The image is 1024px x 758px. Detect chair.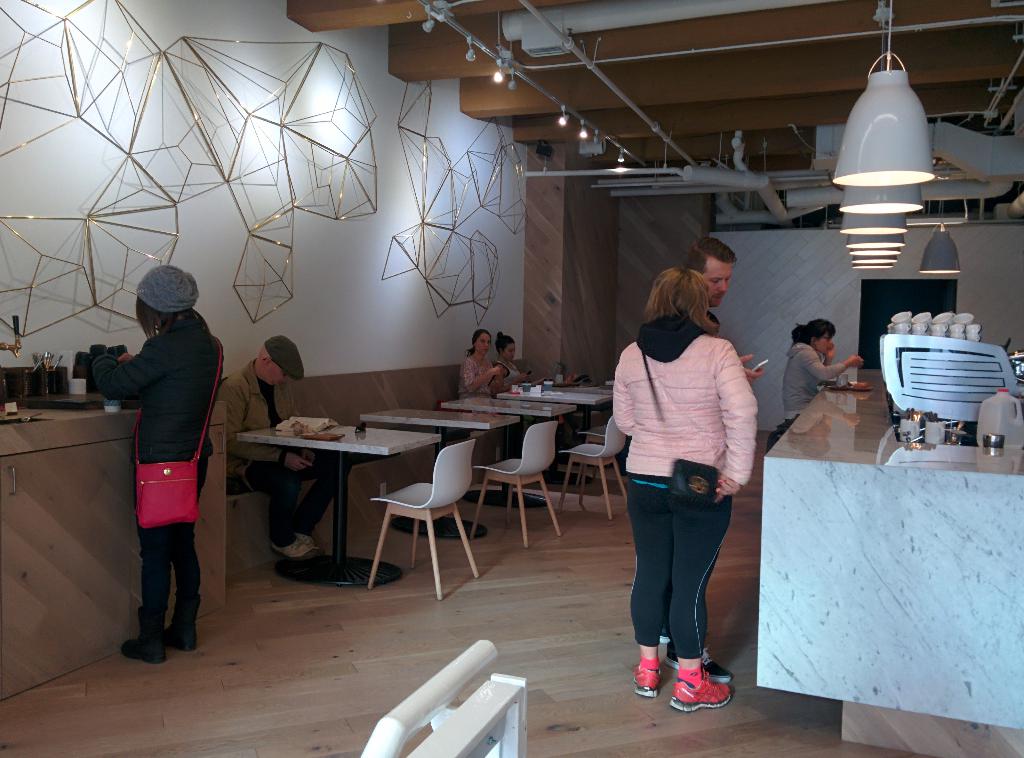
Detection: [left=360, top=439, right=484, bottom=606].
